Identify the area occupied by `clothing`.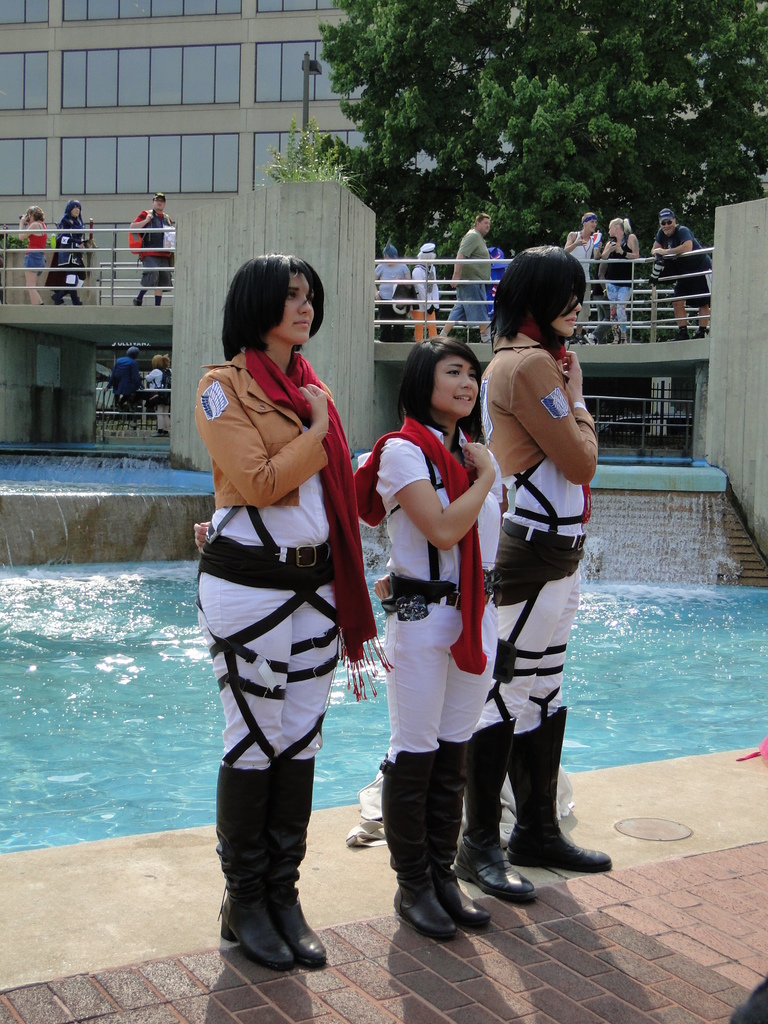
Area: select_region(138, 212, 179, 287).
